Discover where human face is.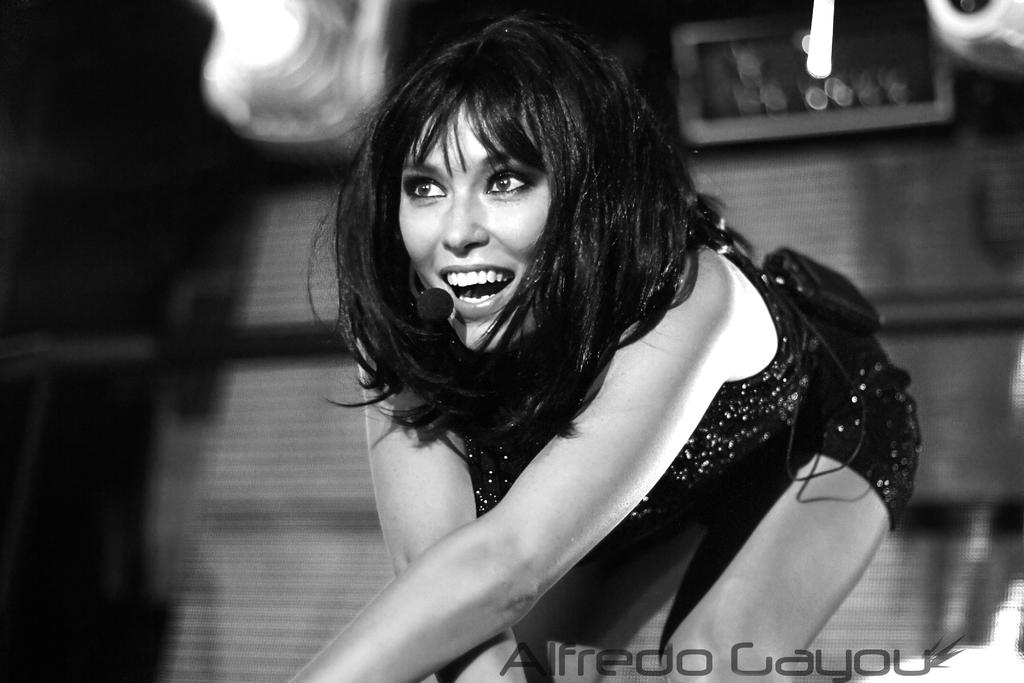
Discovered at left=399, top=102, right=552, bottom=353.
